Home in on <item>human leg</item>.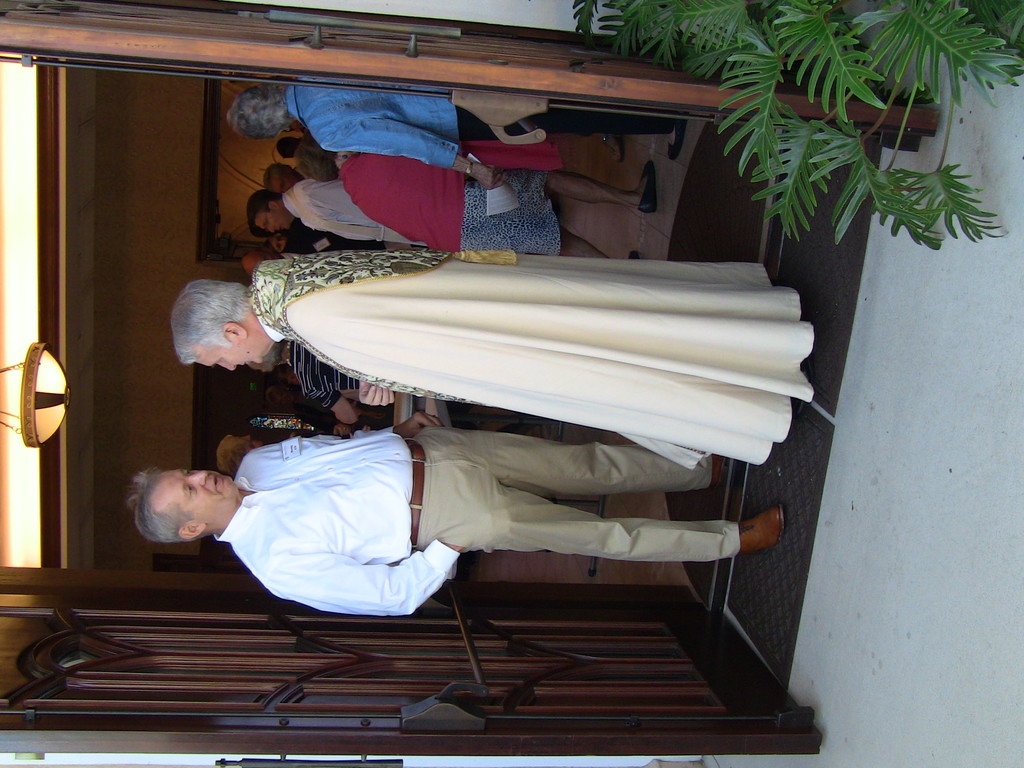
Homed in at locate(458, 102, 691, 158).
